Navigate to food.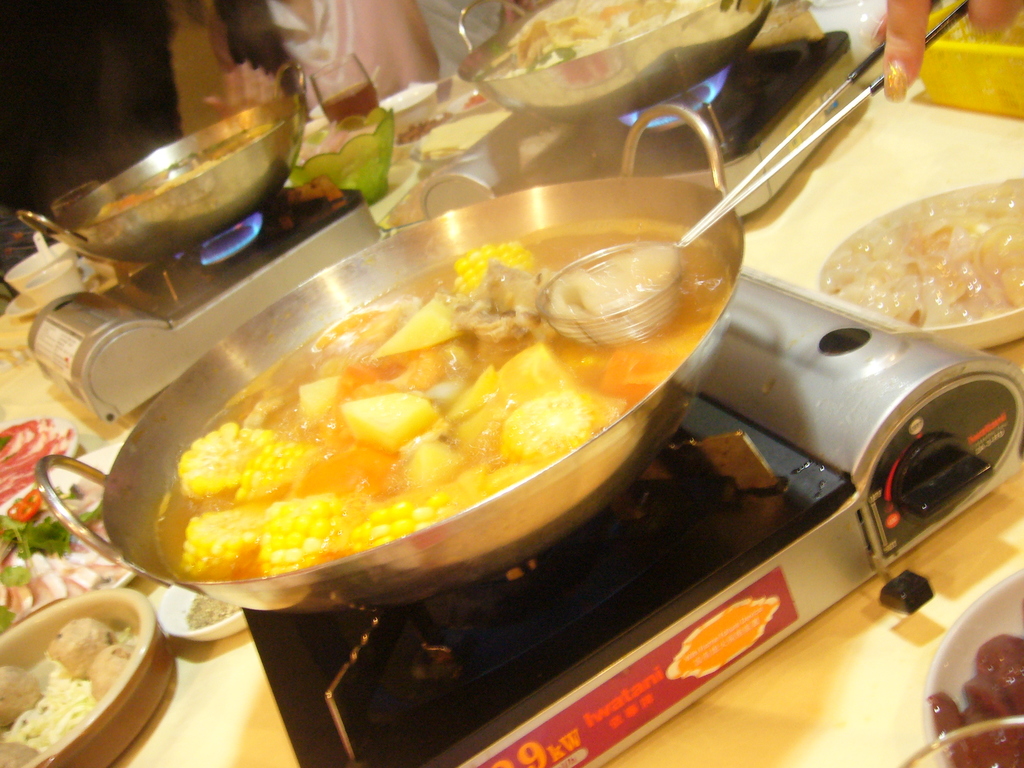
Navigation target: x1=452, y1=406, x2=503, y2=470.
